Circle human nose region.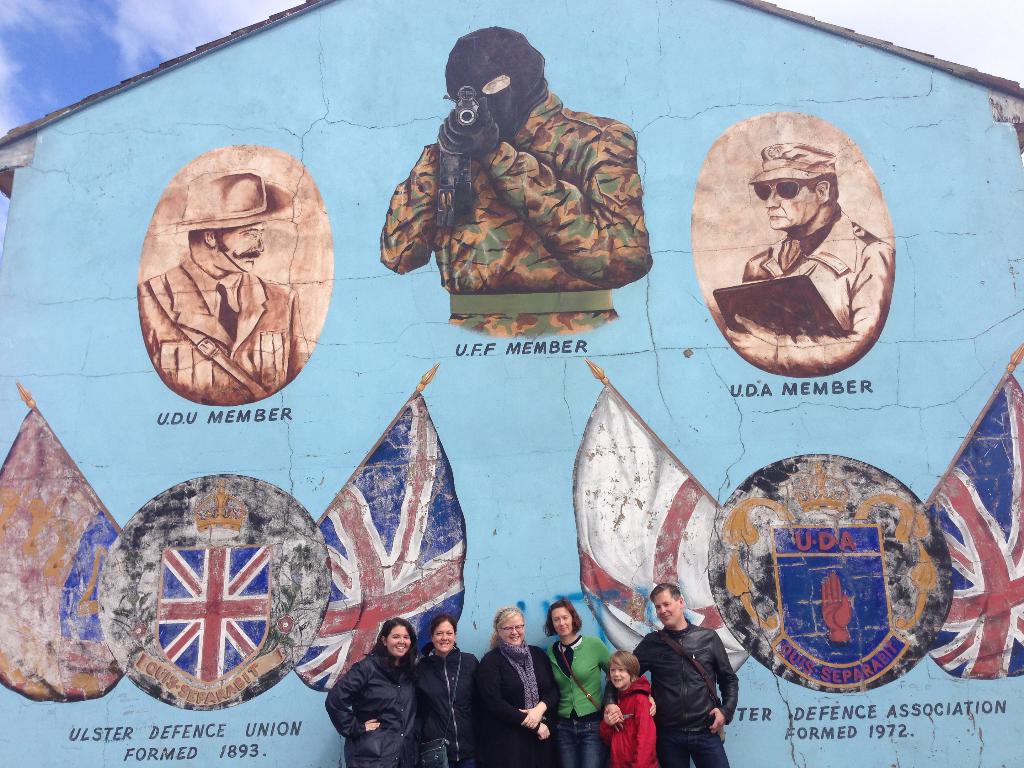
Region: [398,637,404,643].
